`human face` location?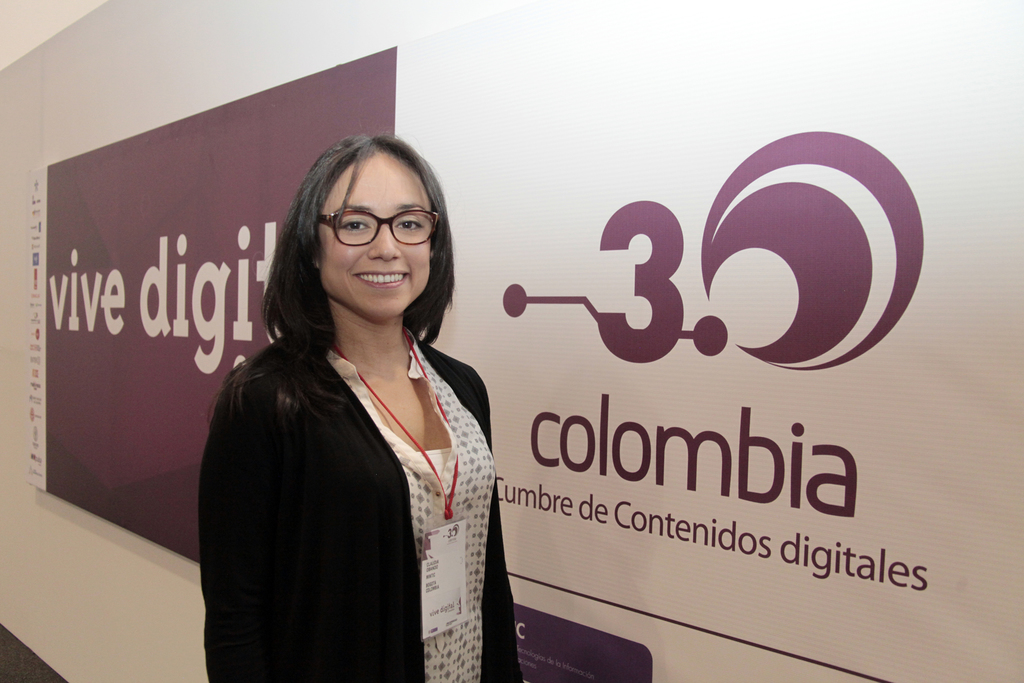
[317,150,438,324]
